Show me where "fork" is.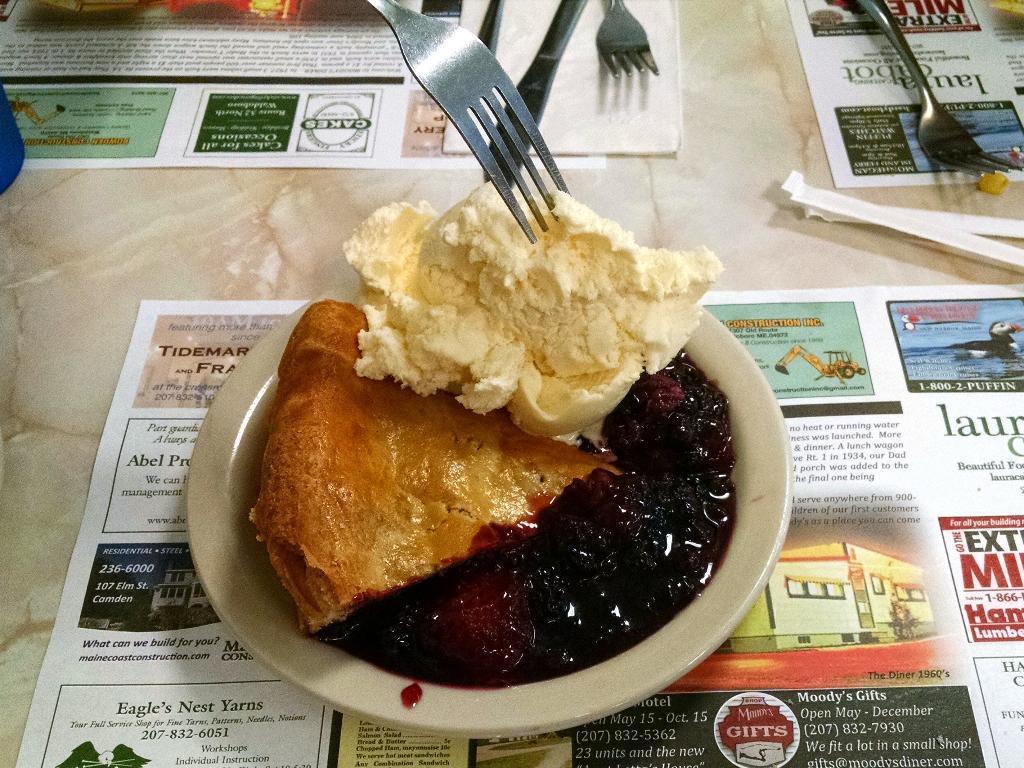
"fork" is at bbox=[857, 0, 1023, 178].
